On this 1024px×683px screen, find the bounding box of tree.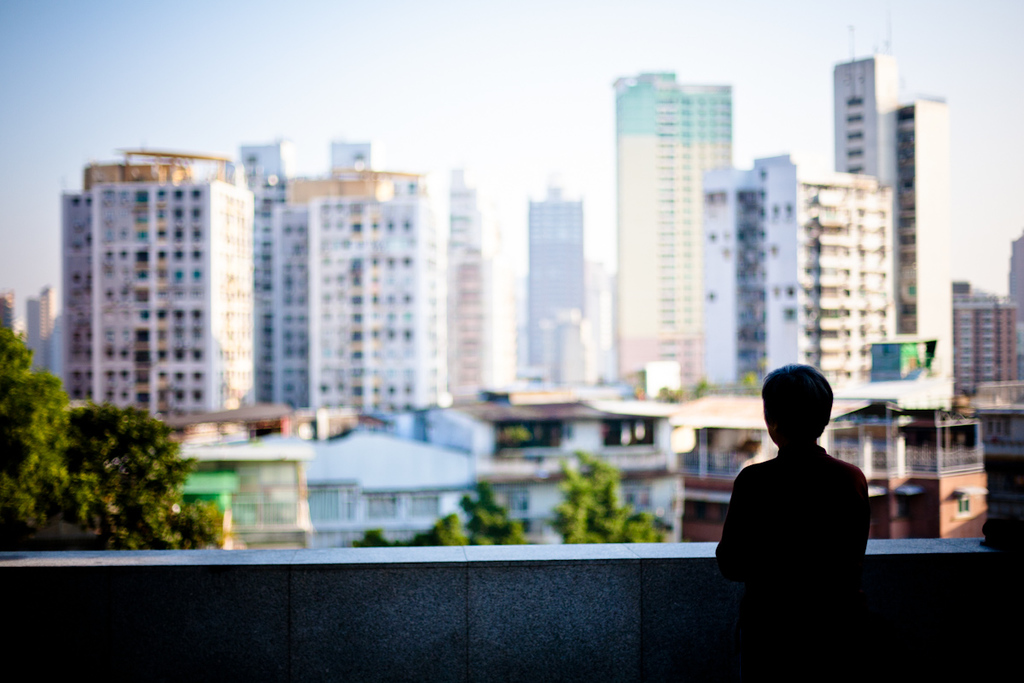
Bounding box: 0, 325, 70, 547.
